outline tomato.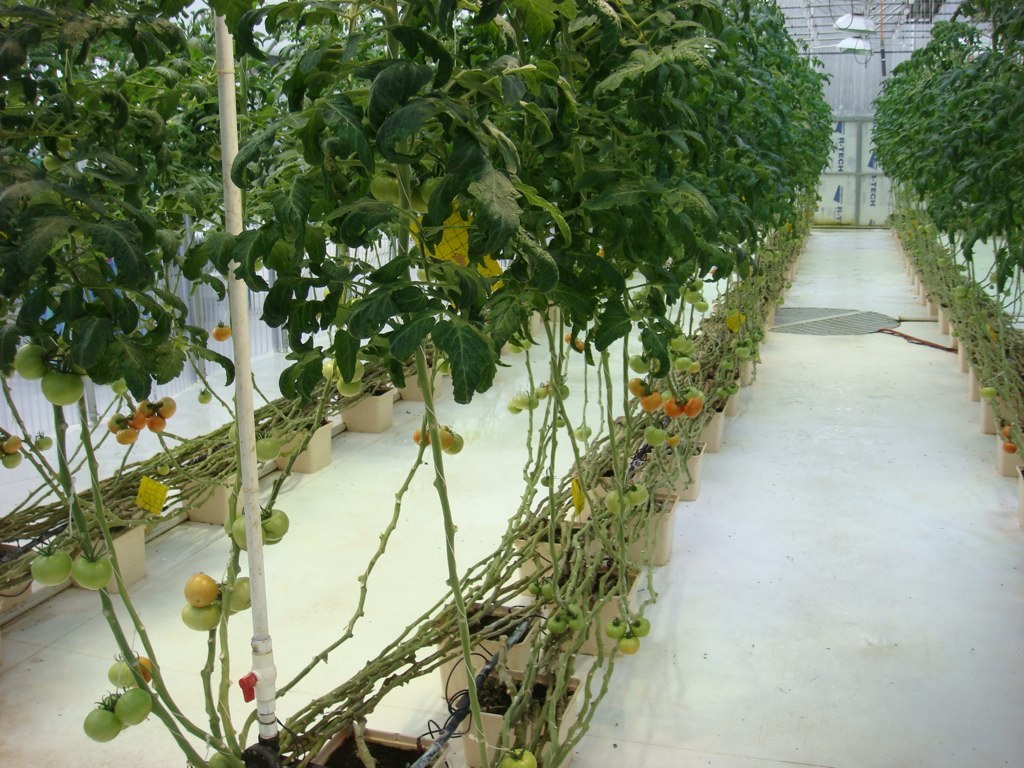
Outline: crop(633, 619, 649, 637).
